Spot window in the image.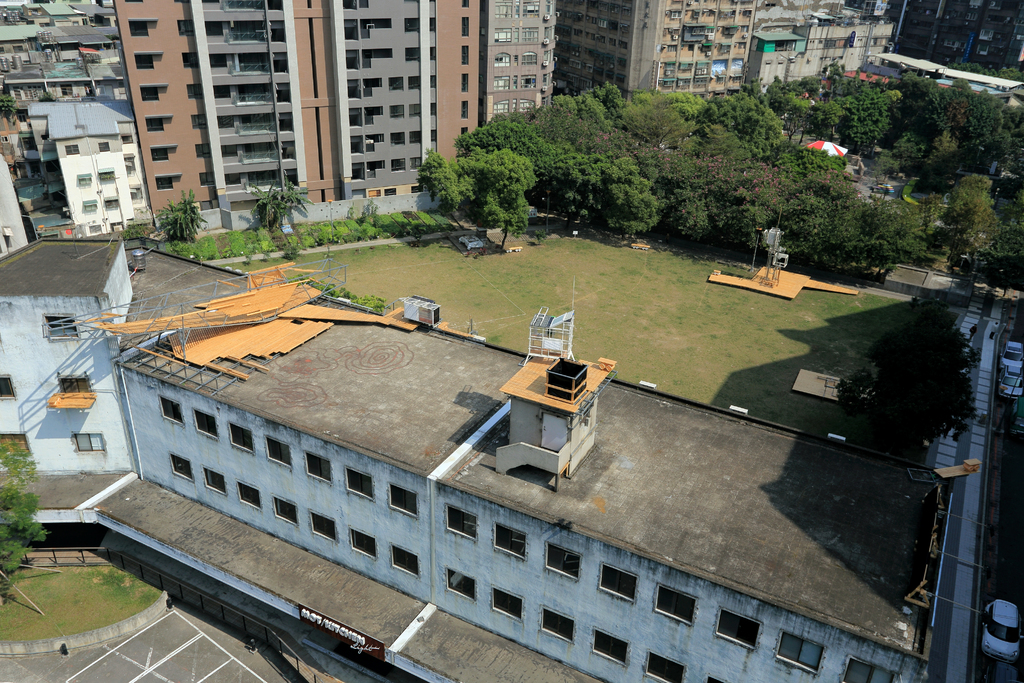
window found at (521, 55, 536, 65).
